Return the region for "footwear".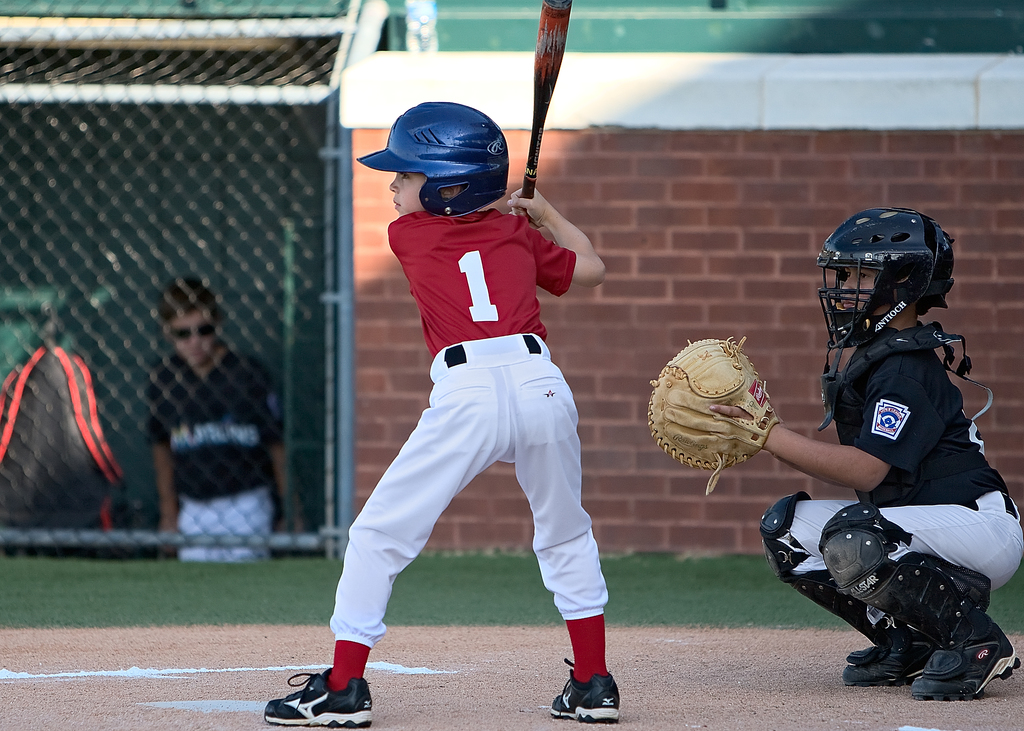
<region>262, 666, 372, 727</region>.
